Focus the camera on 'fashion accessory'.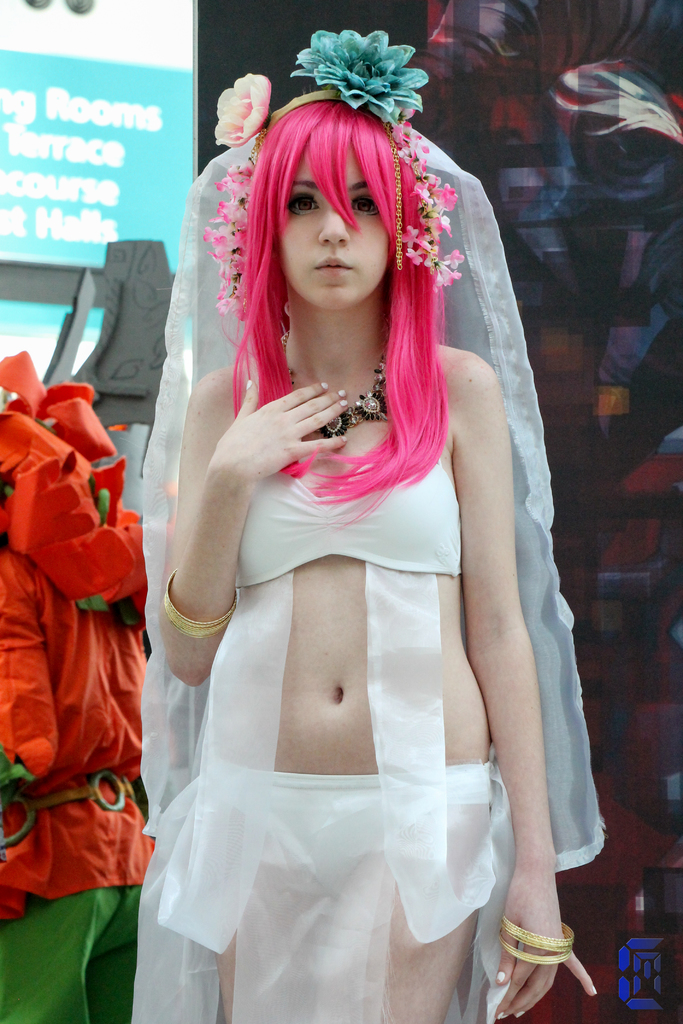
Focus region: {"x1": 498, "y1": 910, "x2": 570, "y2": 964}.
